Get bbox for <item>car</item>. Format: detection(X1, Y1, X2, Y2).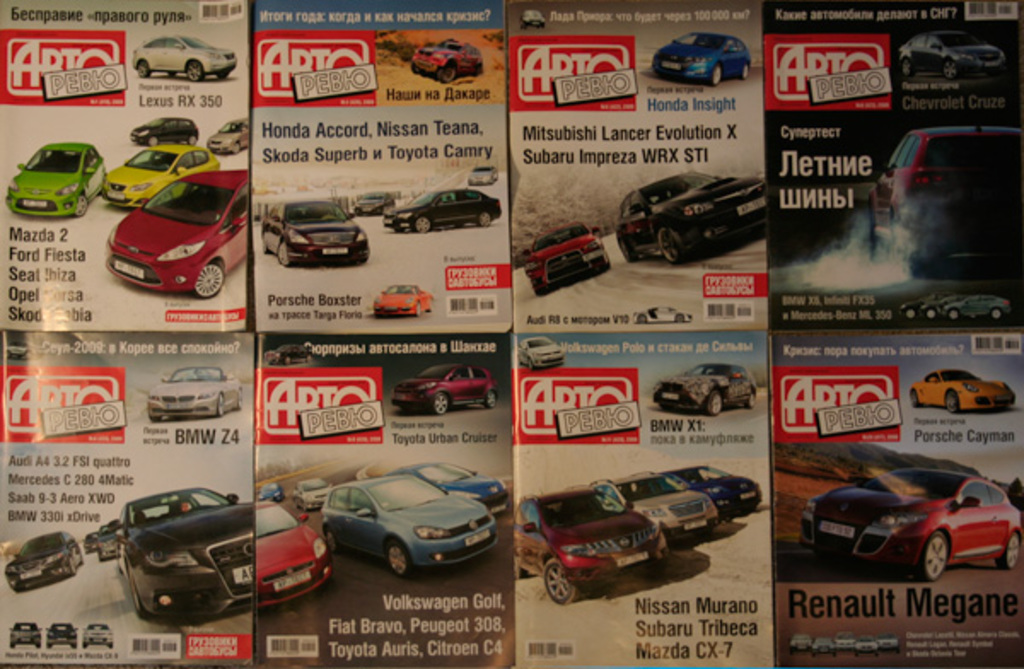
detection(48, 613, 75, 650).
